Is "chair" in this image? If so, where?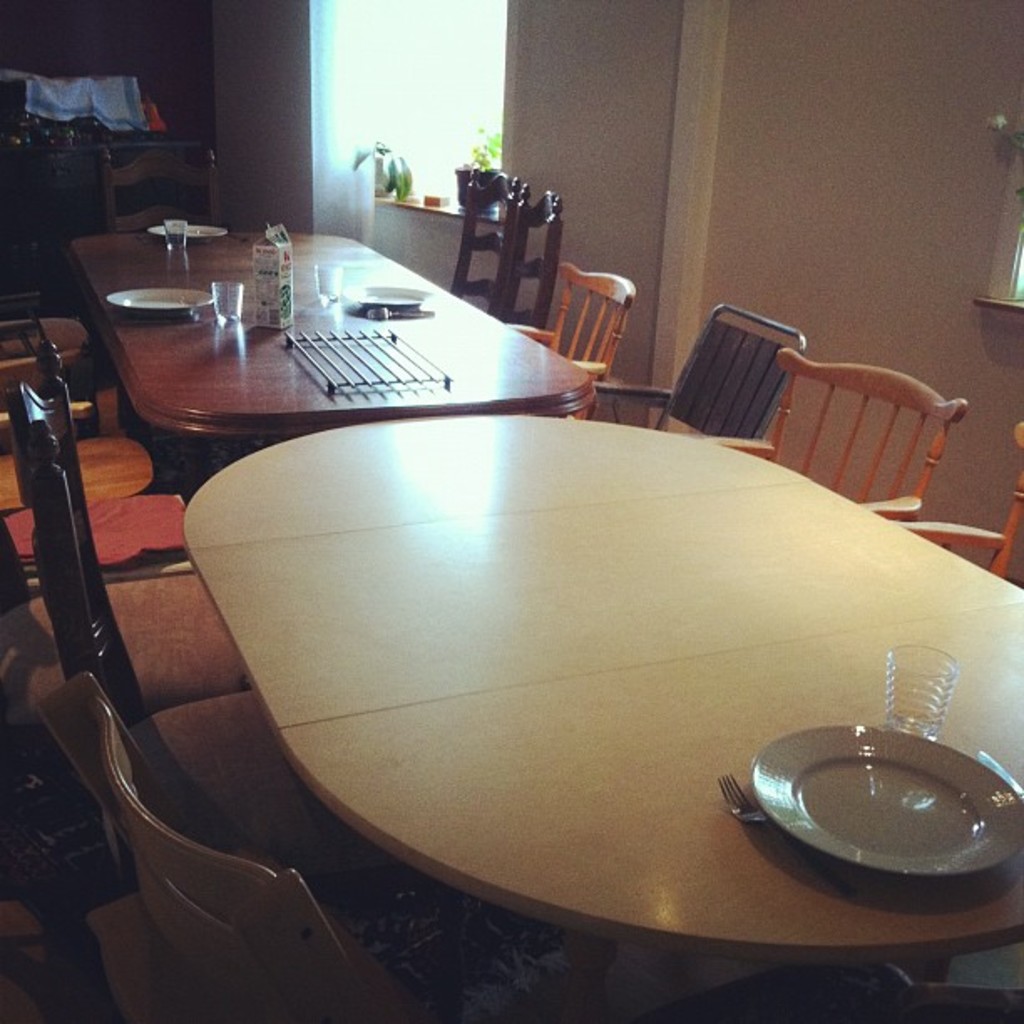
Yes, at [902, 422, 1022, 591].
